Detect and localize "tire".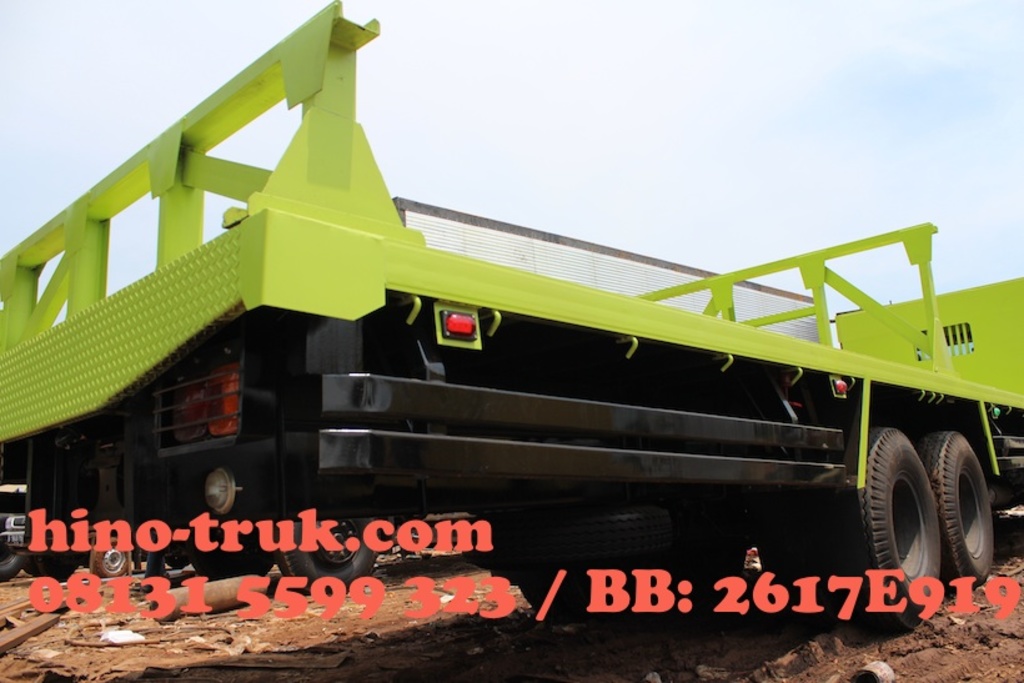
Localized at 539,507,673,558.
